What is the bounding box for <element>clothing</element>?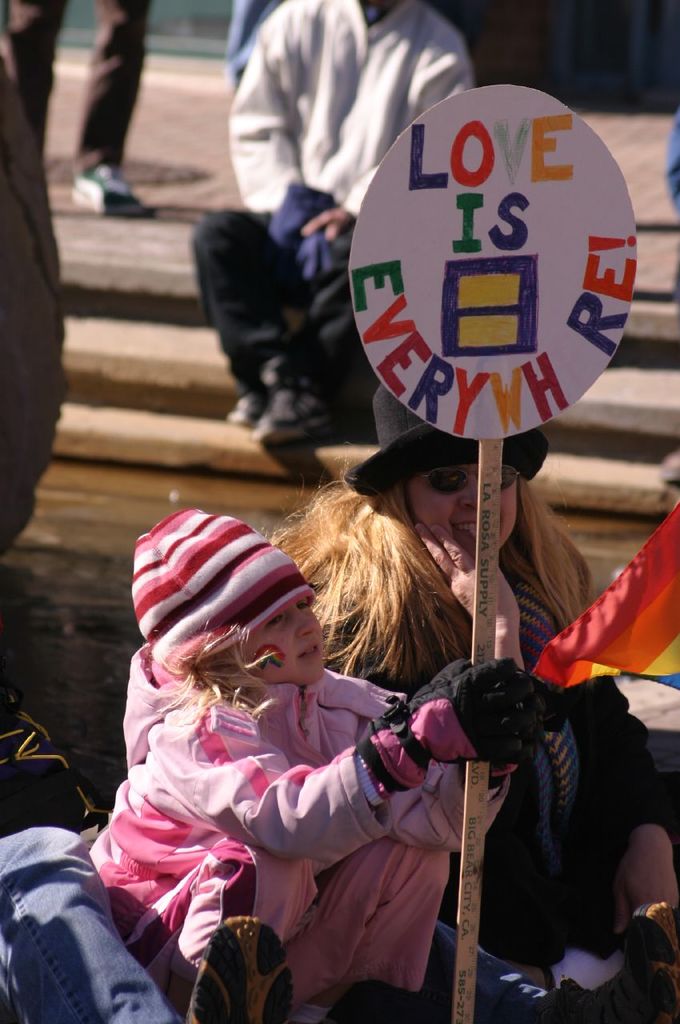
left=176, top=0, right=470, bottom=424.
